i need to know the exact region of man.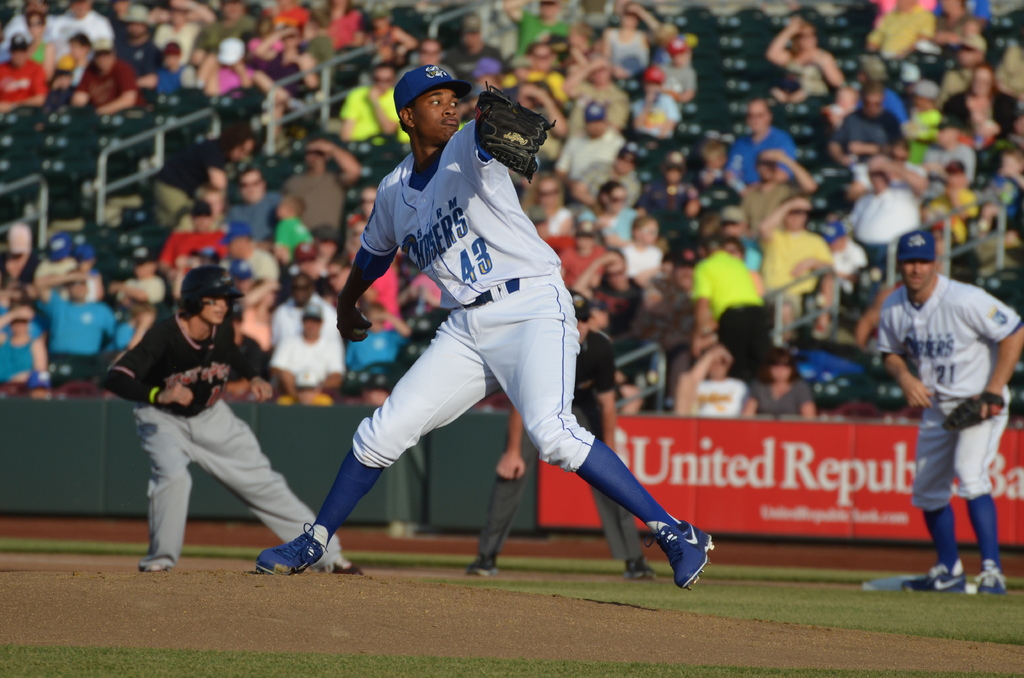
Region: pyautogui.locateOnScreen(758, 195, 832, 332).
